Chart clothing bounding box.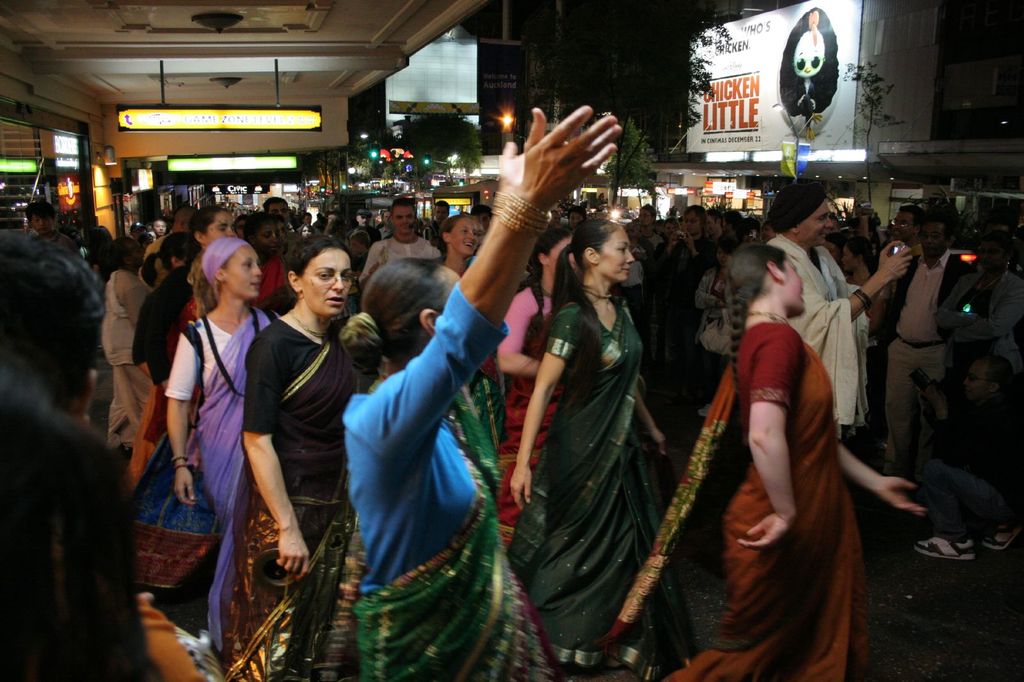
Charted: <box>214,317,374,681</box>.
